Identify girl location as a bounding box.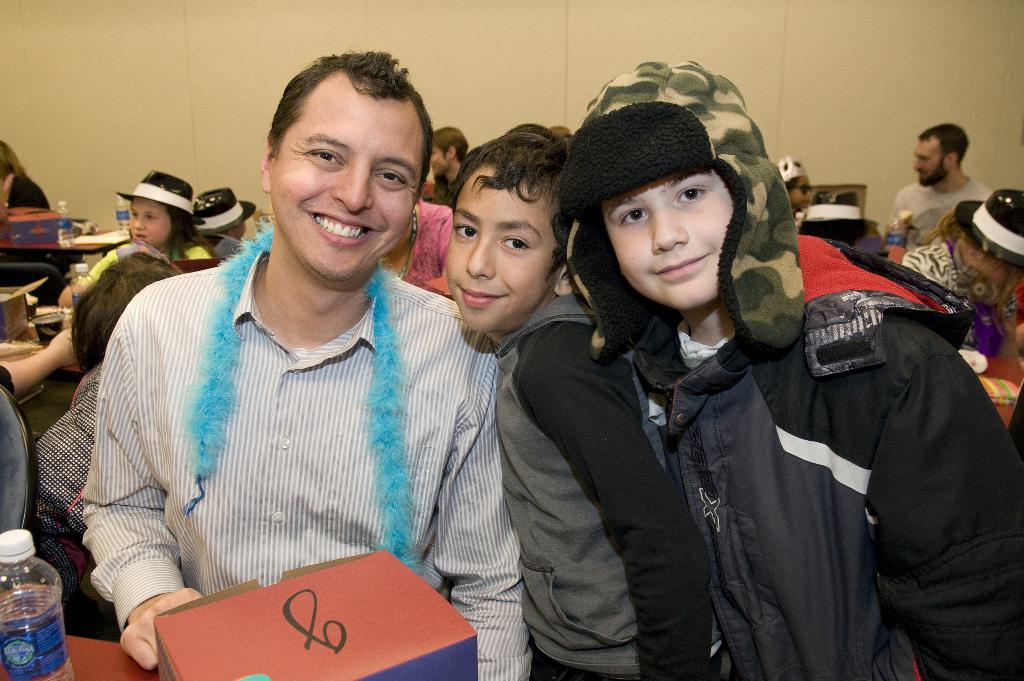
left=57, top=172, right=218, bottom=307.
